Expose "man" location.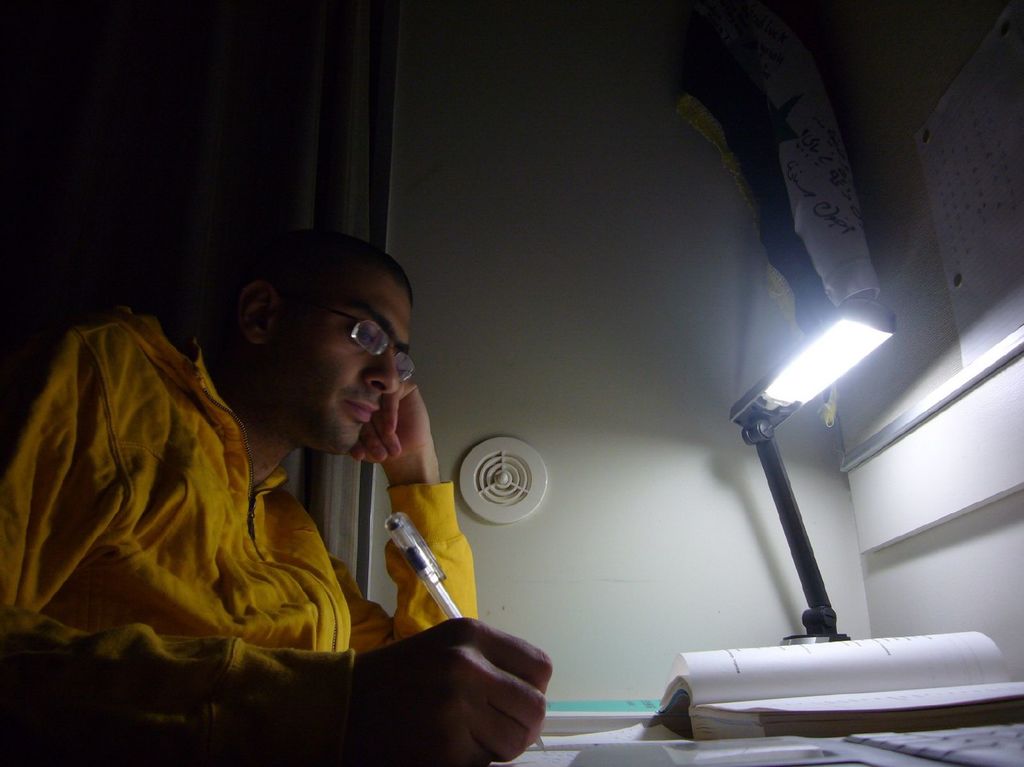
Exposed at select_region(10, 255, 472, 738).
